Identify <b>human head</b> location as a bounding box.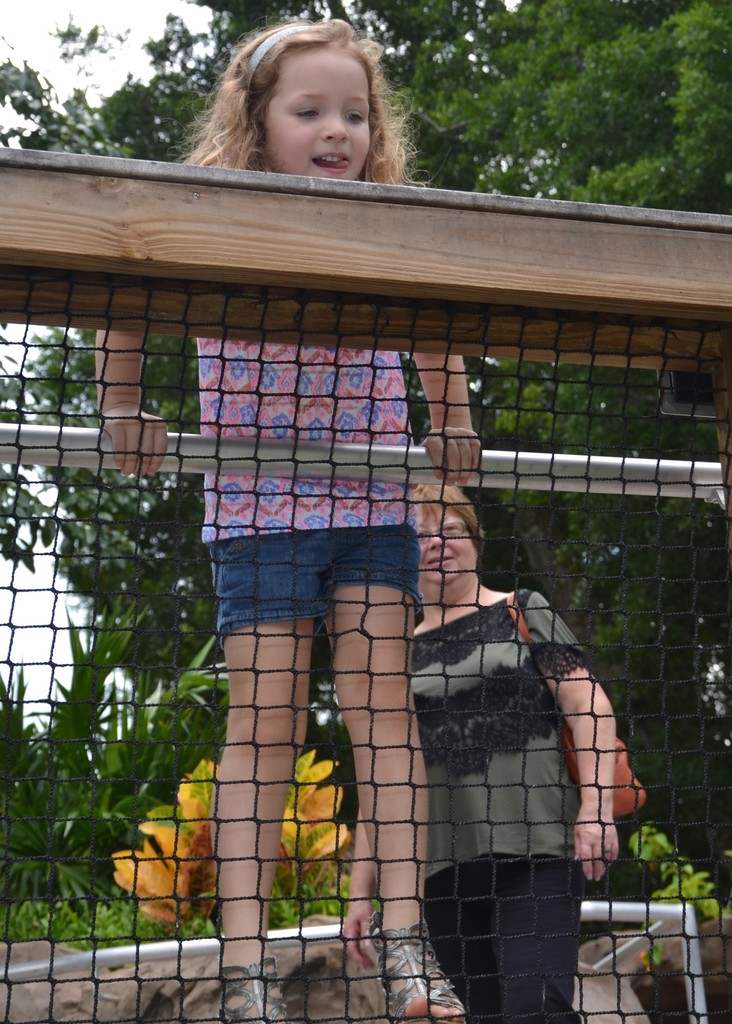
locate(412, 481, 484, 596).
